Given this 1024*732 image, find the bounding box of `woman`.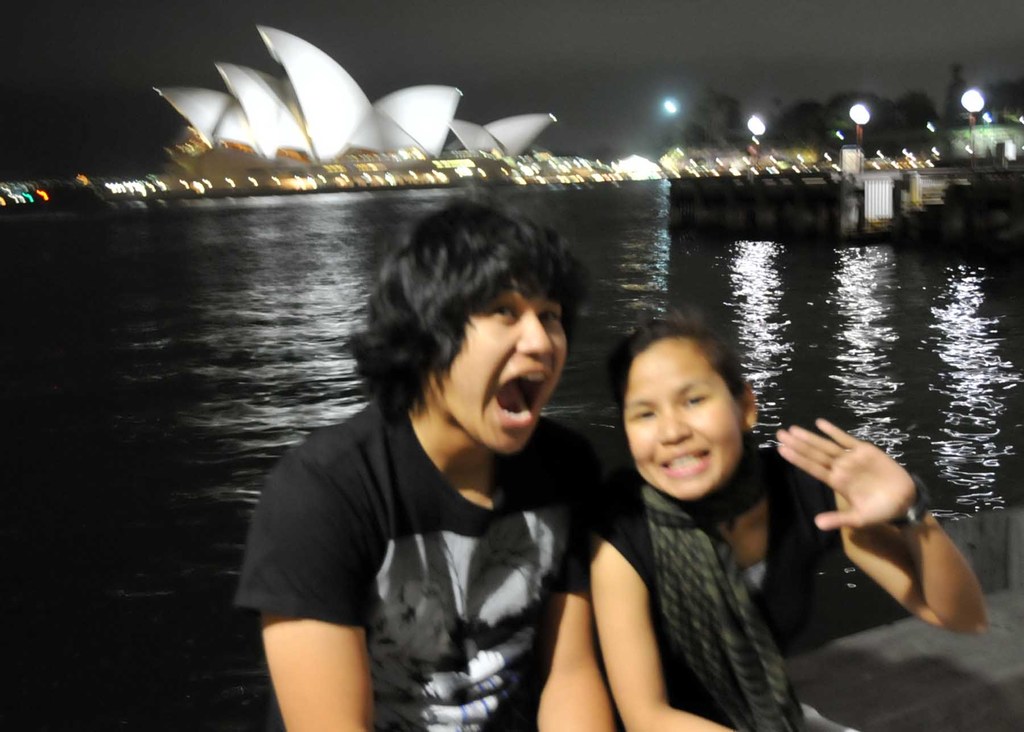
box(582, 312, 993, 731).
